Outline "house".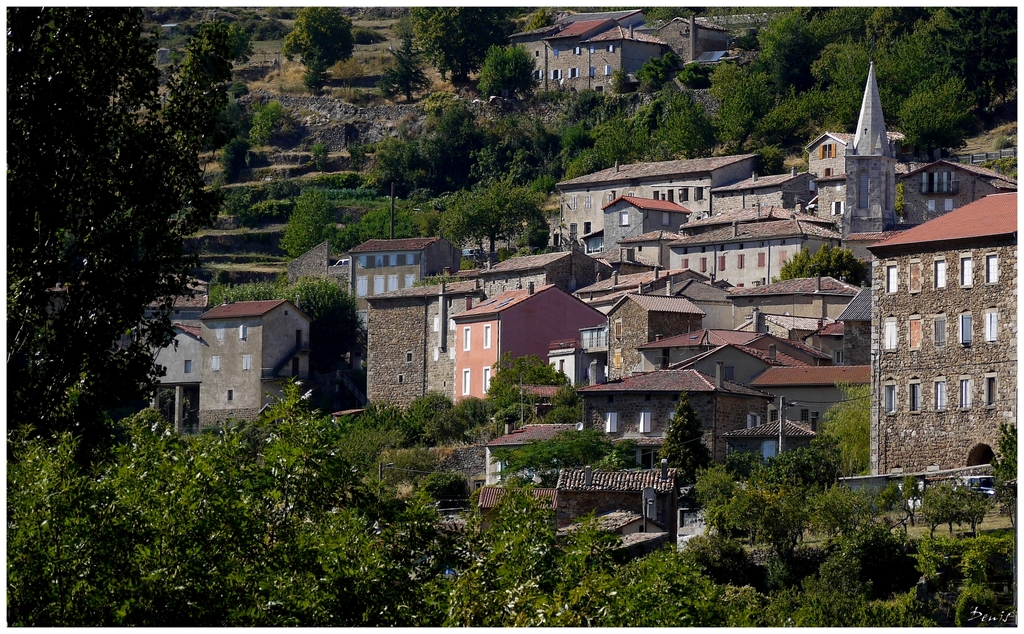
Outline: left=591, top=27, right=652, bottom=113.
